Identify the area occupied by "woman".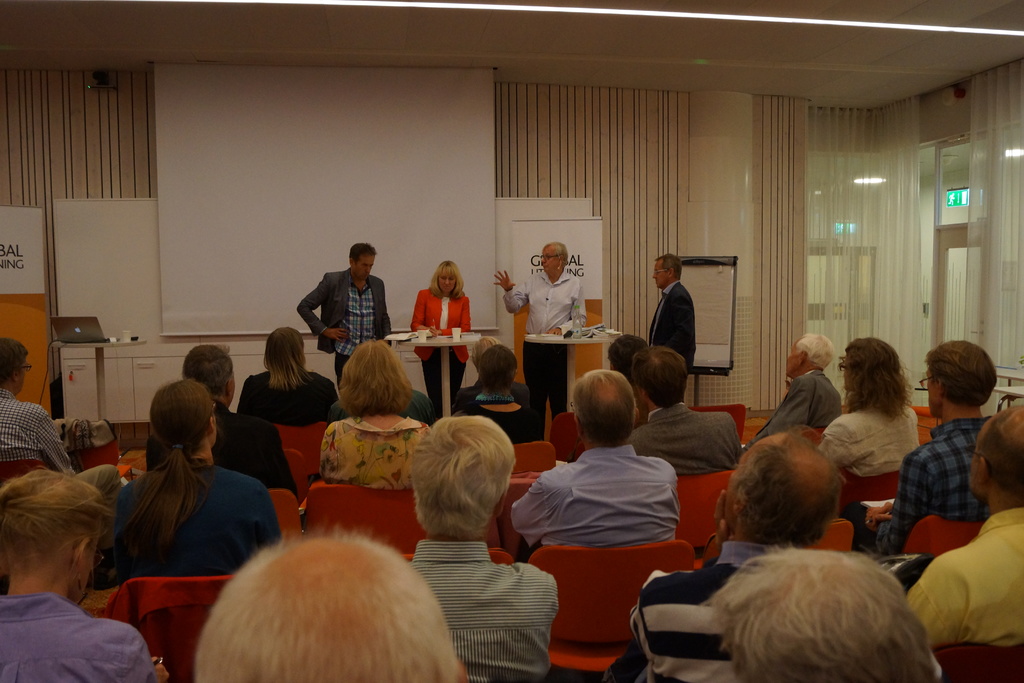
Area: [x1=319, y1=341, x2=436, y2=486].
